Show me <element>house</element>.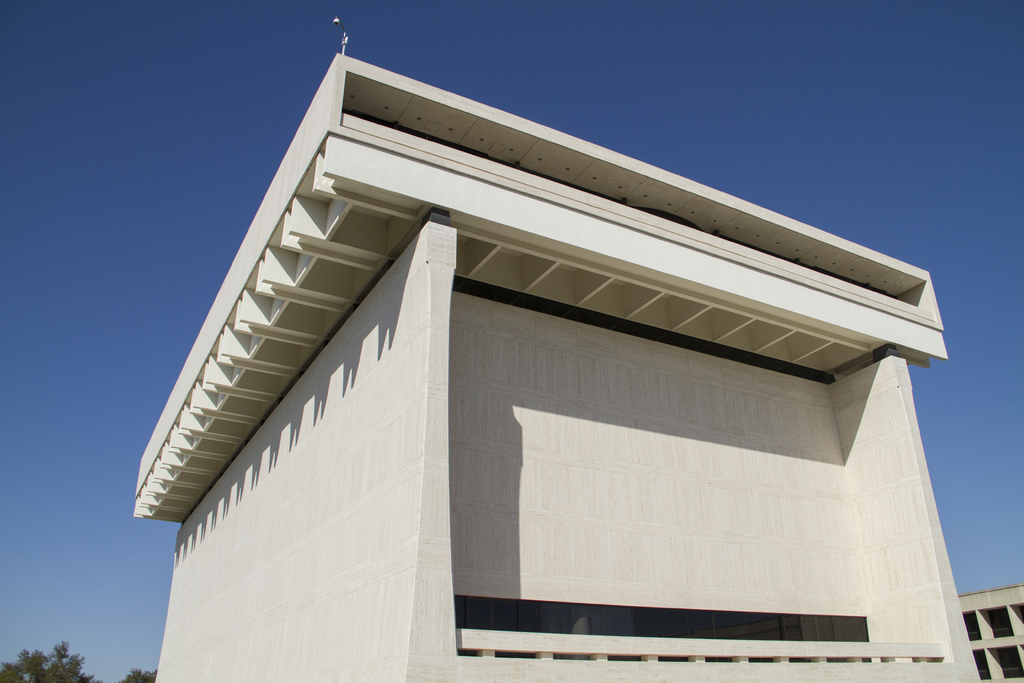
<element>house</element> is here: bbox(129, 16, 1023, 682).
